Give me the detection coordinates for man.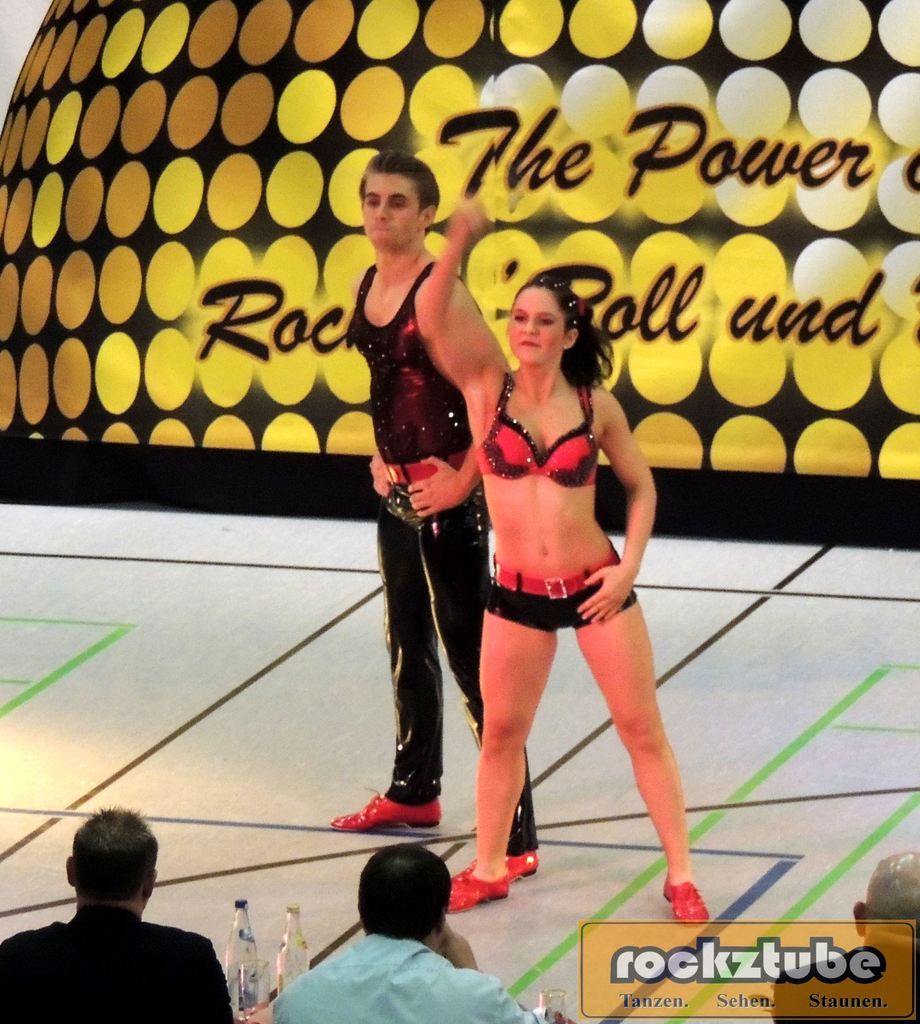
[5,810,239,1021].
